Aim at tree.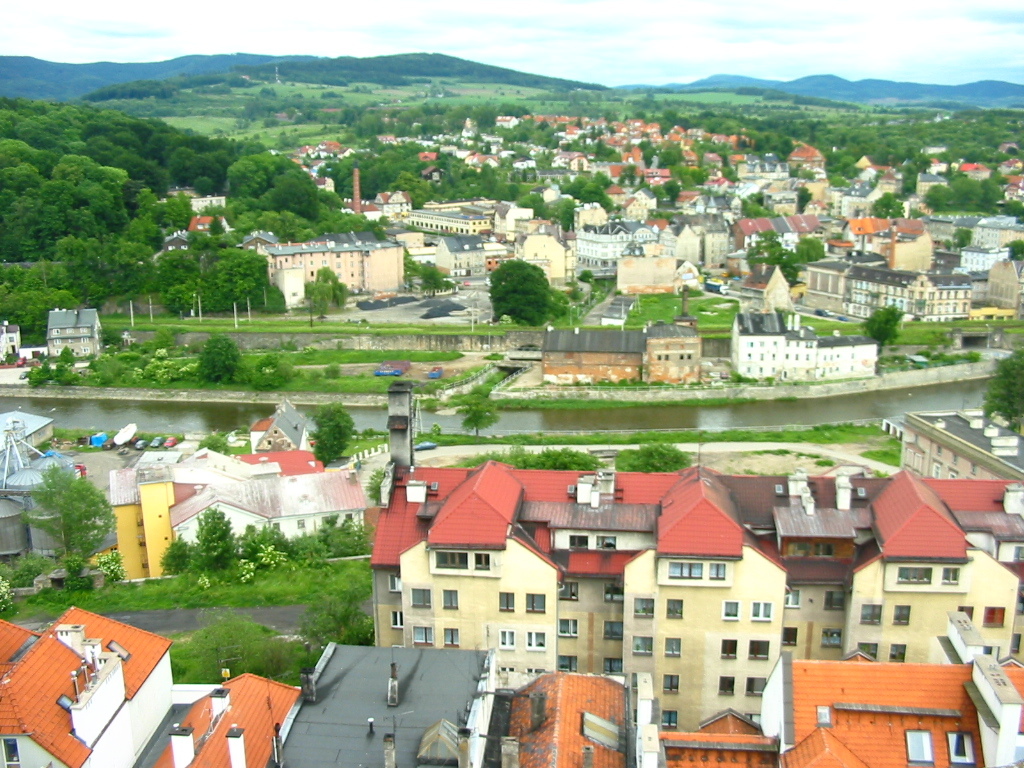
Aimed at <box>196,334,245,381</box>.
